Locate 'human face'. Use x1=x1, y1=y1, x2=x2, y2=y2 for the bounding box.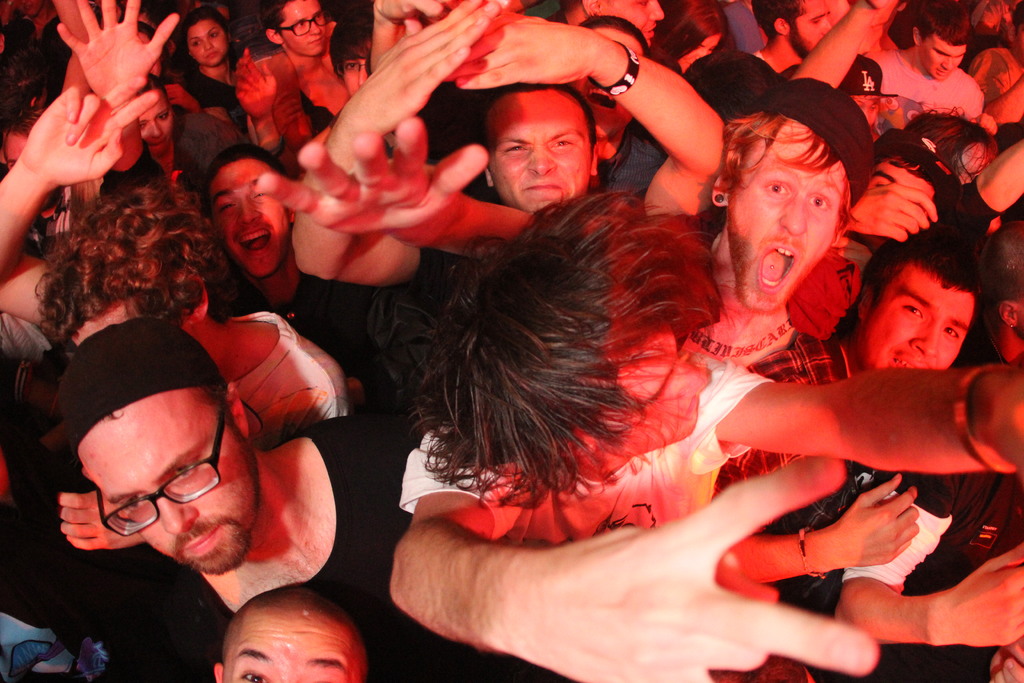
x1=916, y1=31, x2=964, y2=75.
